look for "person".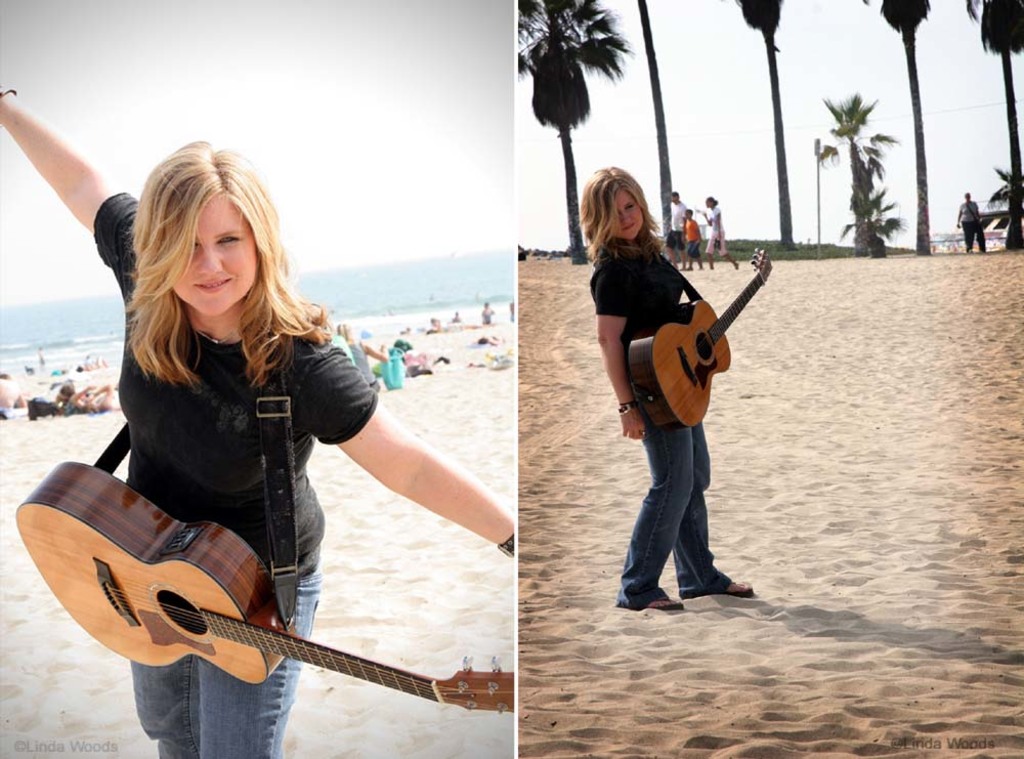
Found: rect(0, 87, 517, 758).
